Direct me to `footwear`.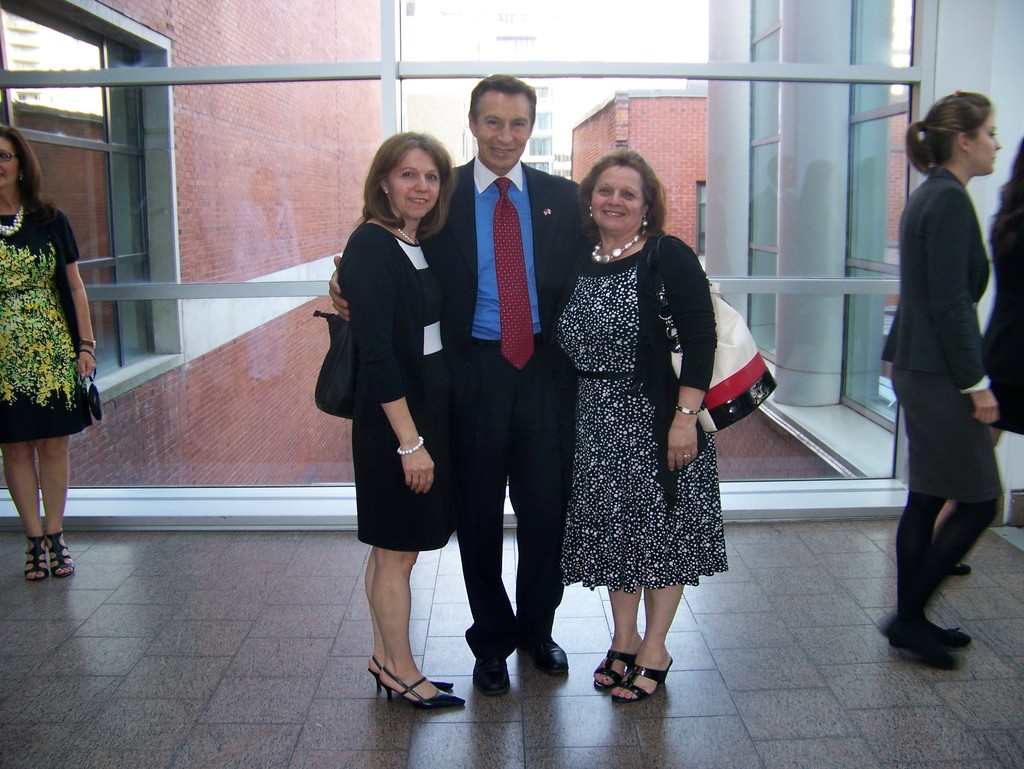
Direction: (x1=519, y1=638, x2=566, y2=676).
